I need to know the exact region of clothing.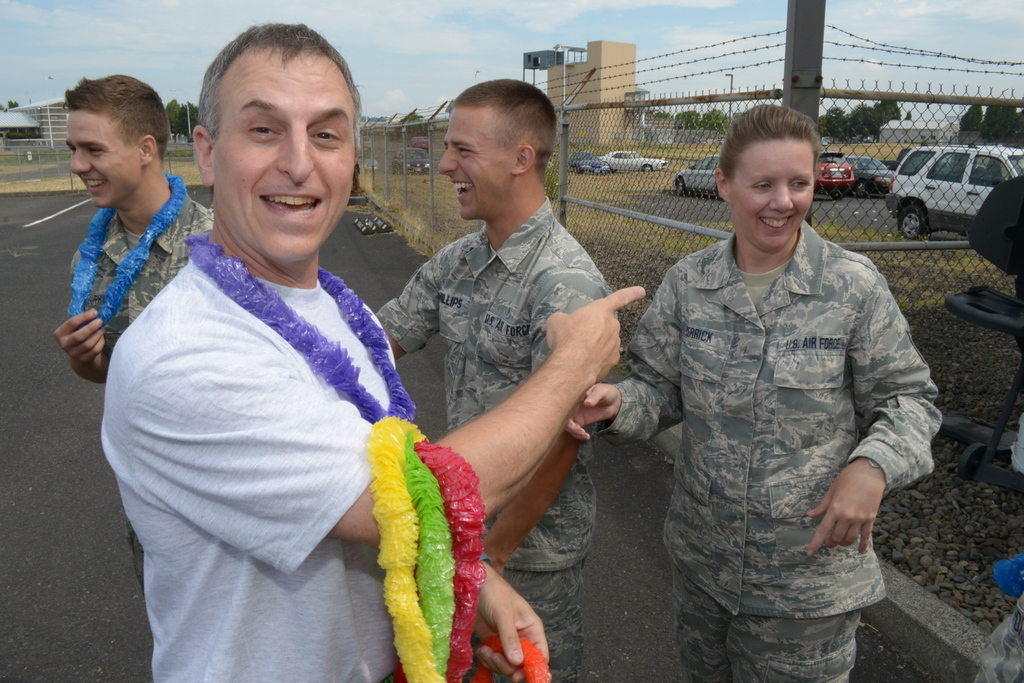
Region: <region>67, 185, 220, 593</region>.
